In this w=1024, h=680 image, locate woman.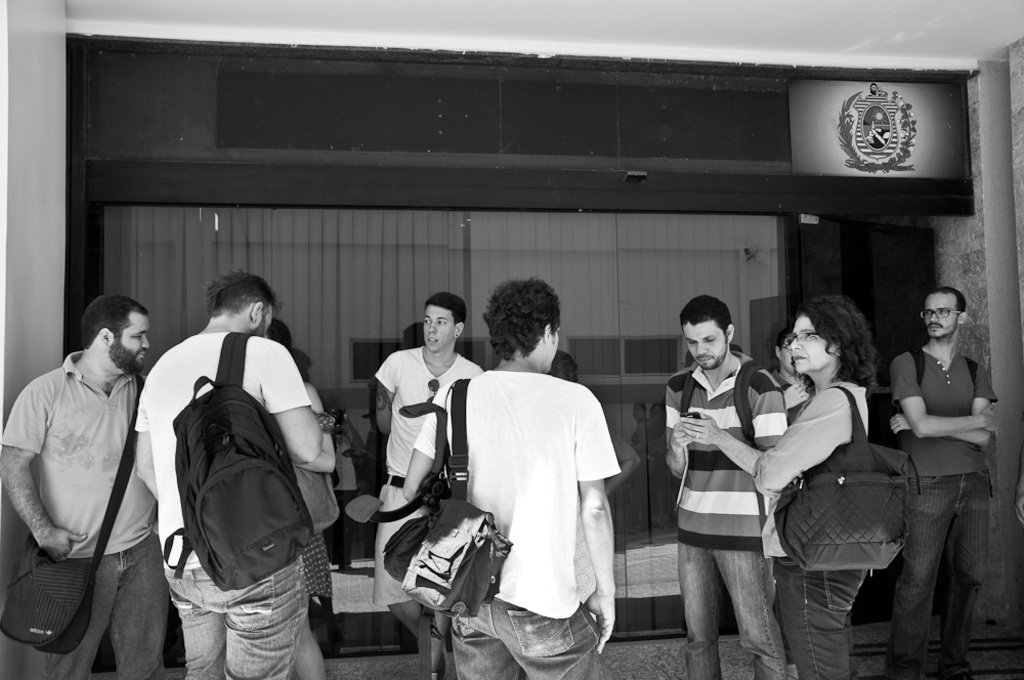
Bounding box: locate(772, 327, 815, 427).
